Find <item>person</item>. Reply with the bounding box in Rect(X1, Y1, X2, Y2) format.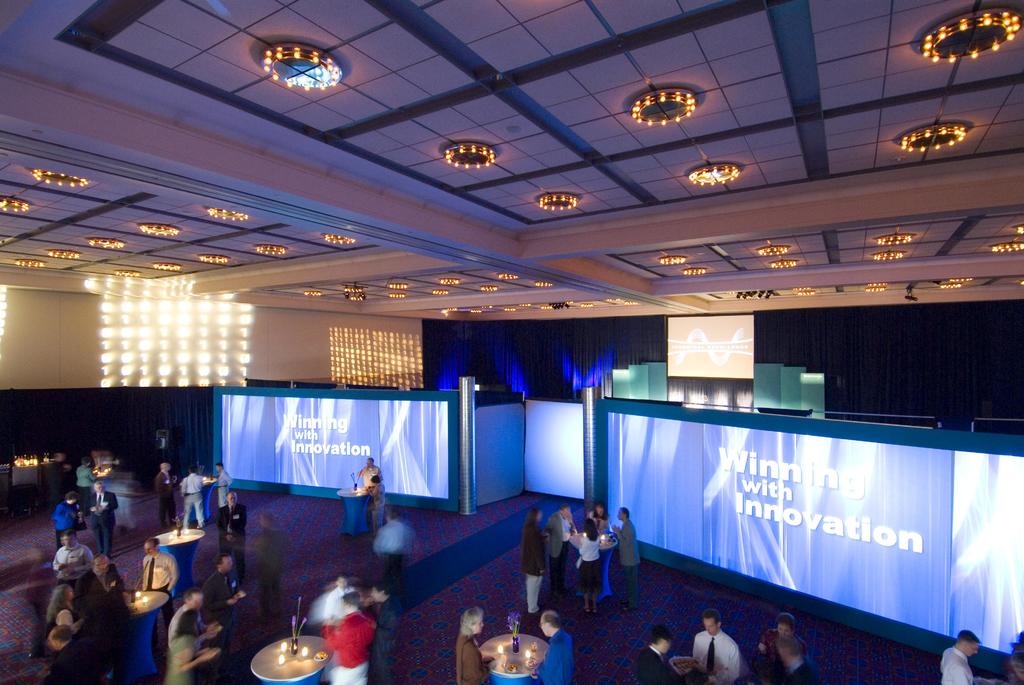
Rect(522, 512, 545, 617).
